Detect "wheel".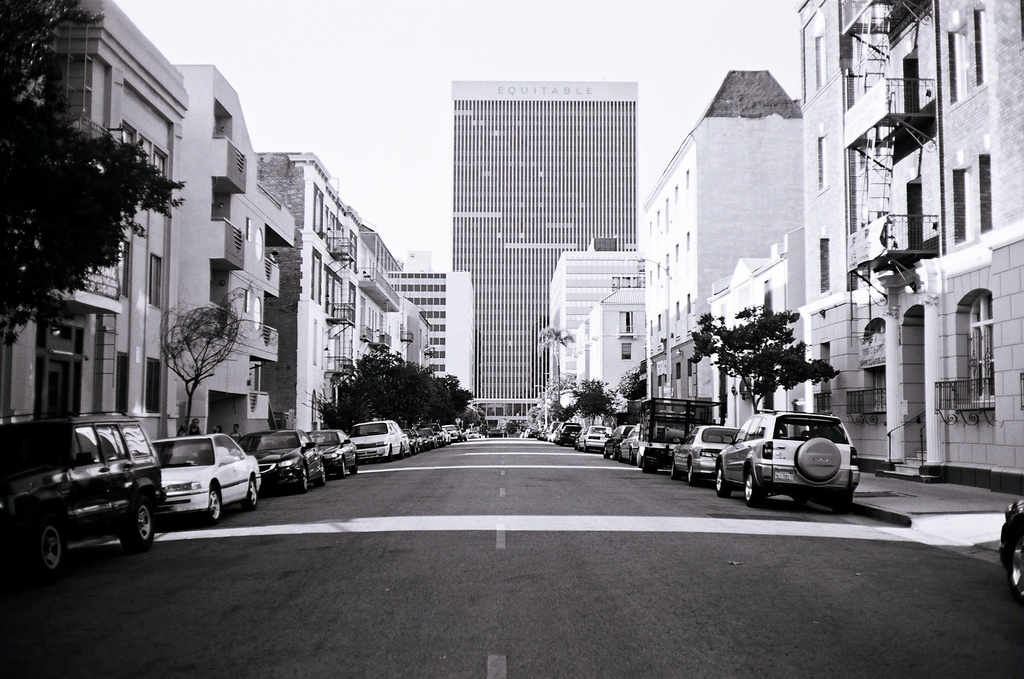
Detected at [x1=689, y1=465, x2=697, y2=484].
